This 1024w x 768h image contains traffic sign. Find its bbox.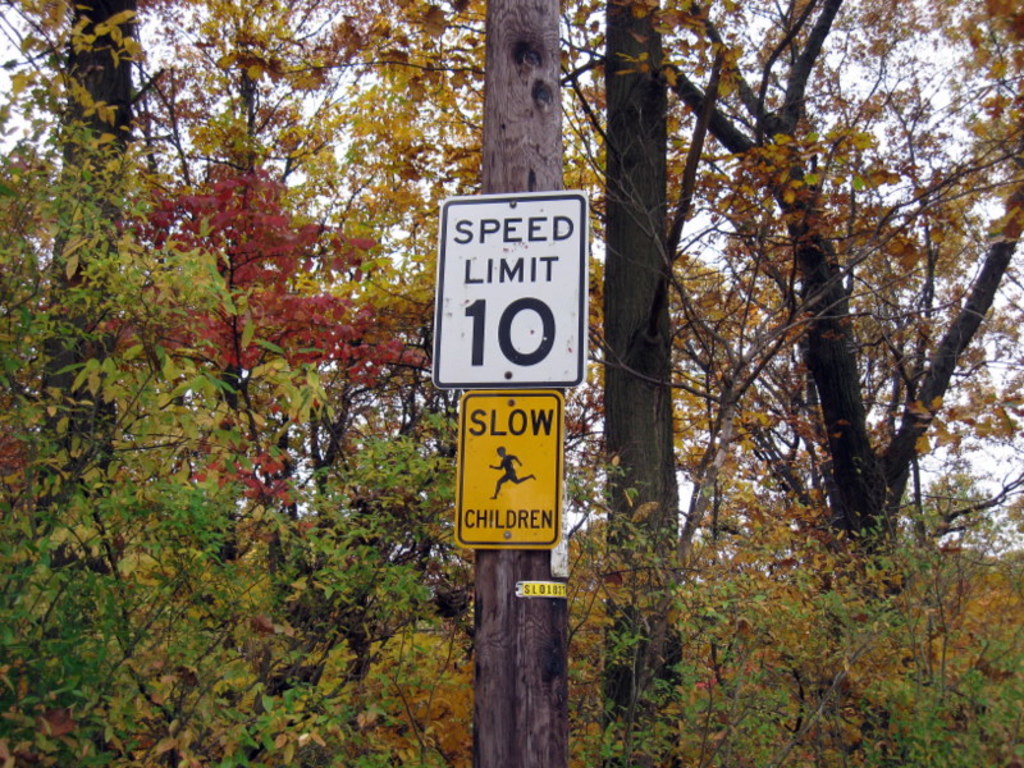
bbox(426, 189, 590, 388).
